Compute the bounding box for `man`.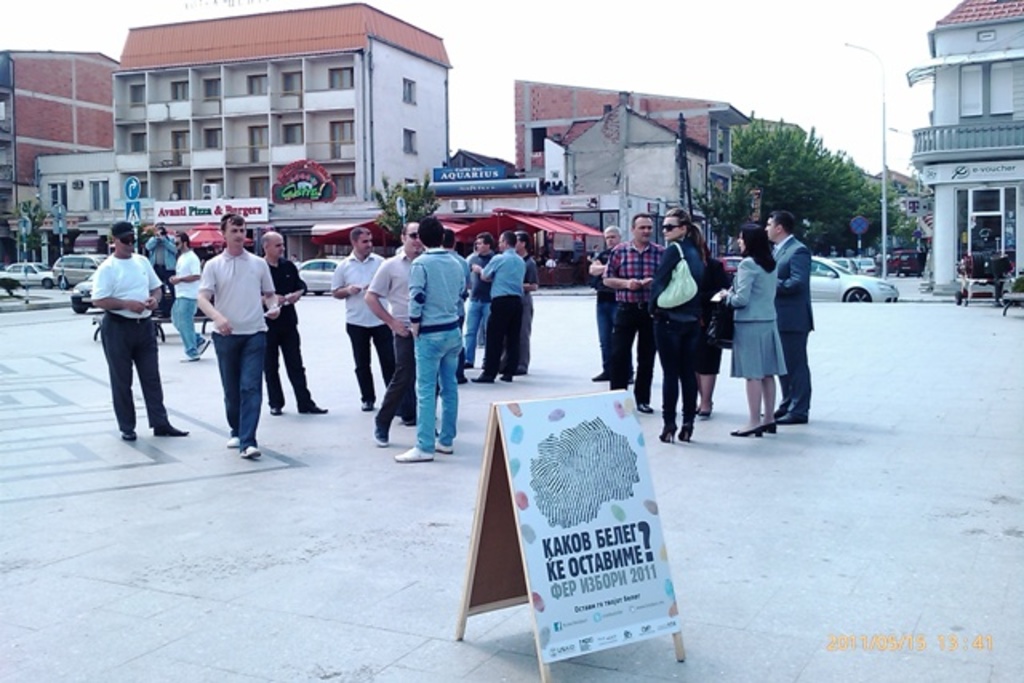
select_region(589, 224, 622, 384).
